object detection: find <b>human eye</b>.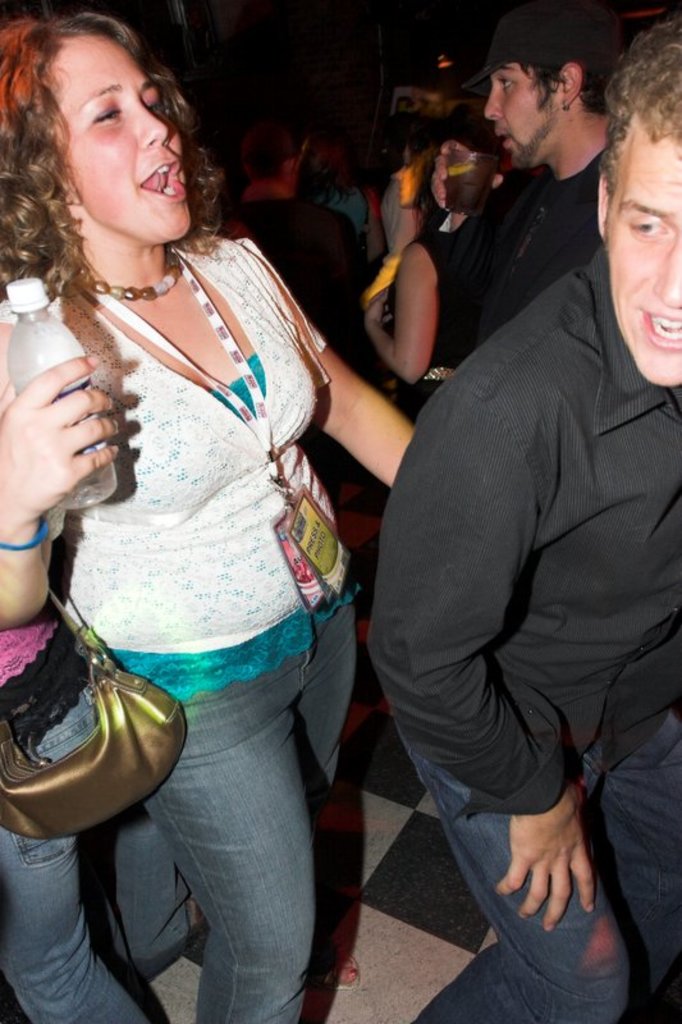
bbox(617, 215, 673, 247).
